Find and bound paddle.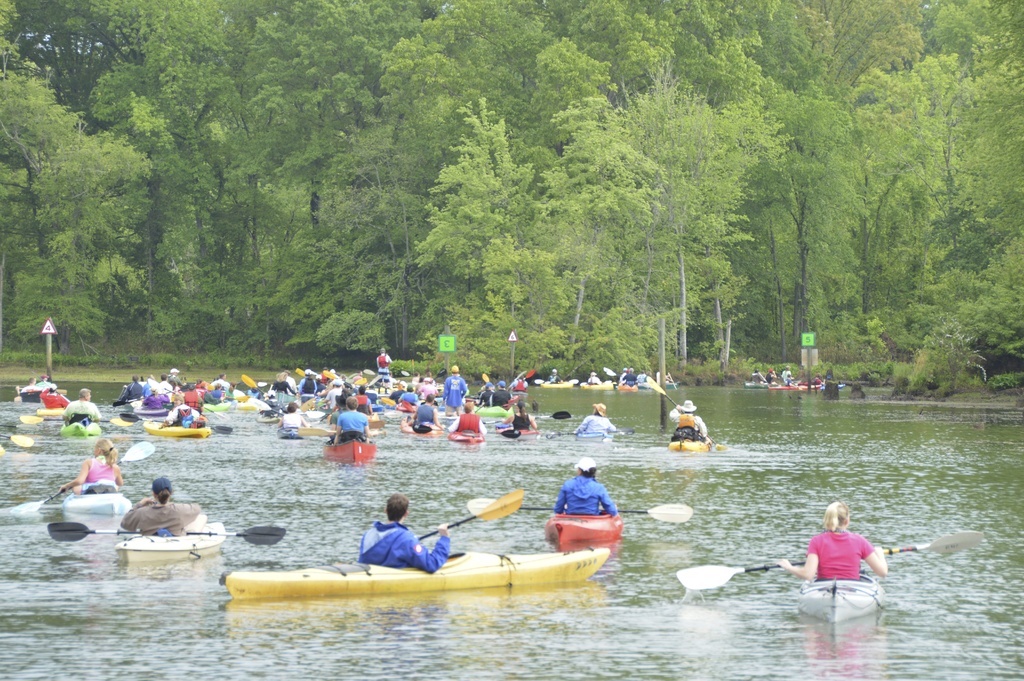
Bound: l=0, t=444, r=7, b=457.
